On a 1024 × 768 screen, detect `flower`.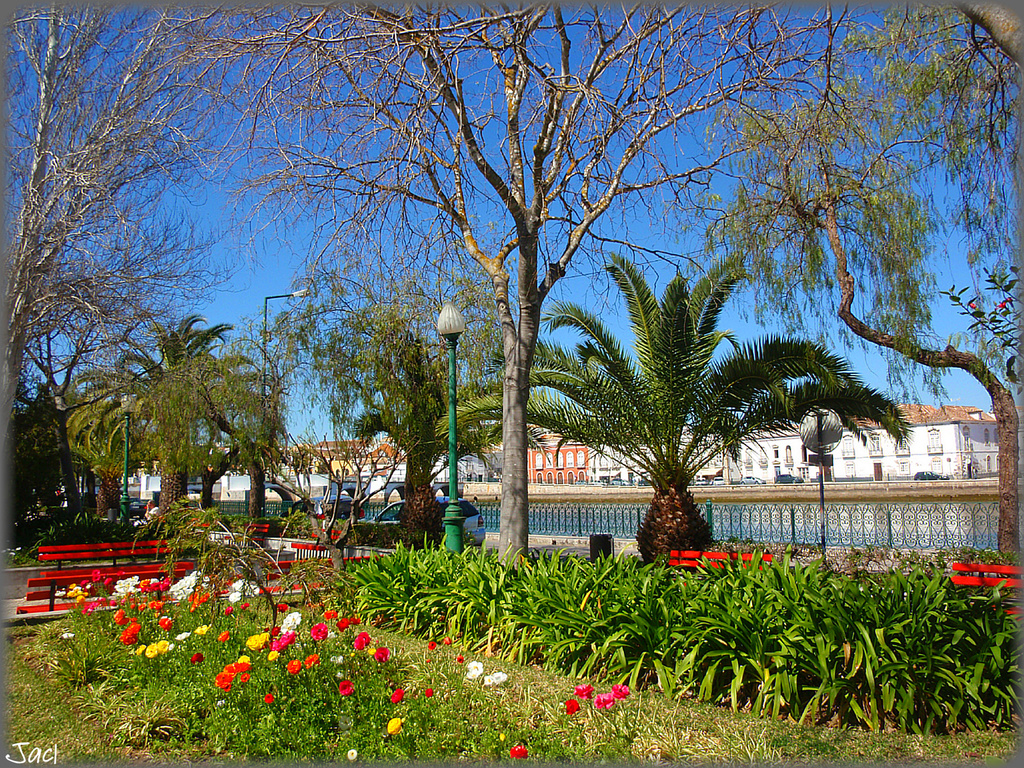
{"x1": 144, "y1": 575, "x2": 180, "y2": 594}.
